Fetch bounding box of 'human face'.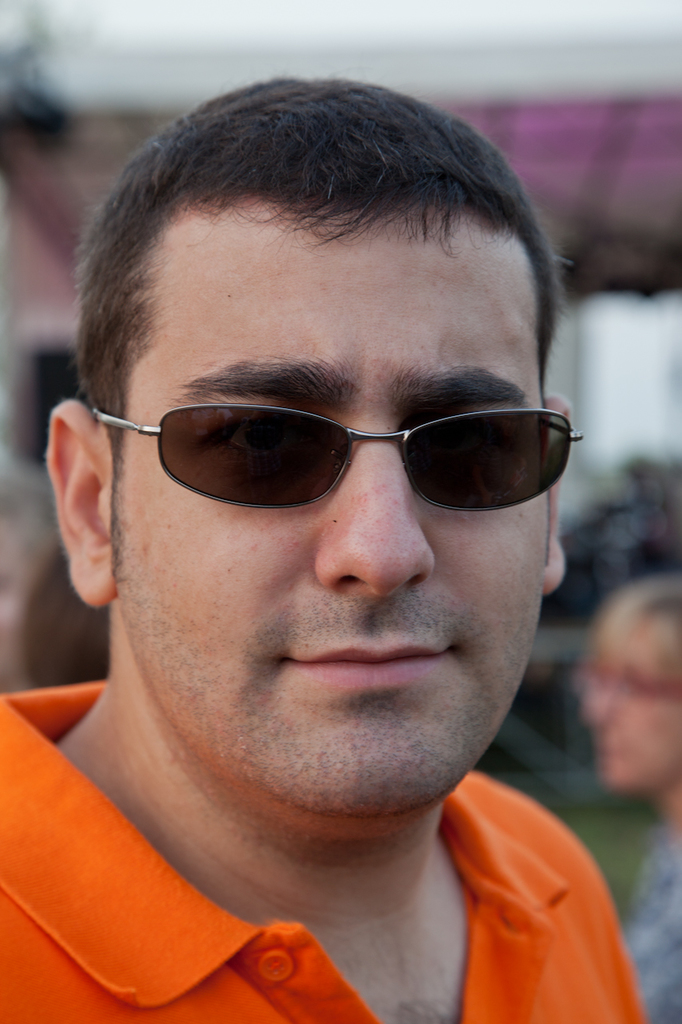
Bbox: box=[107, 218, 548, 816].
